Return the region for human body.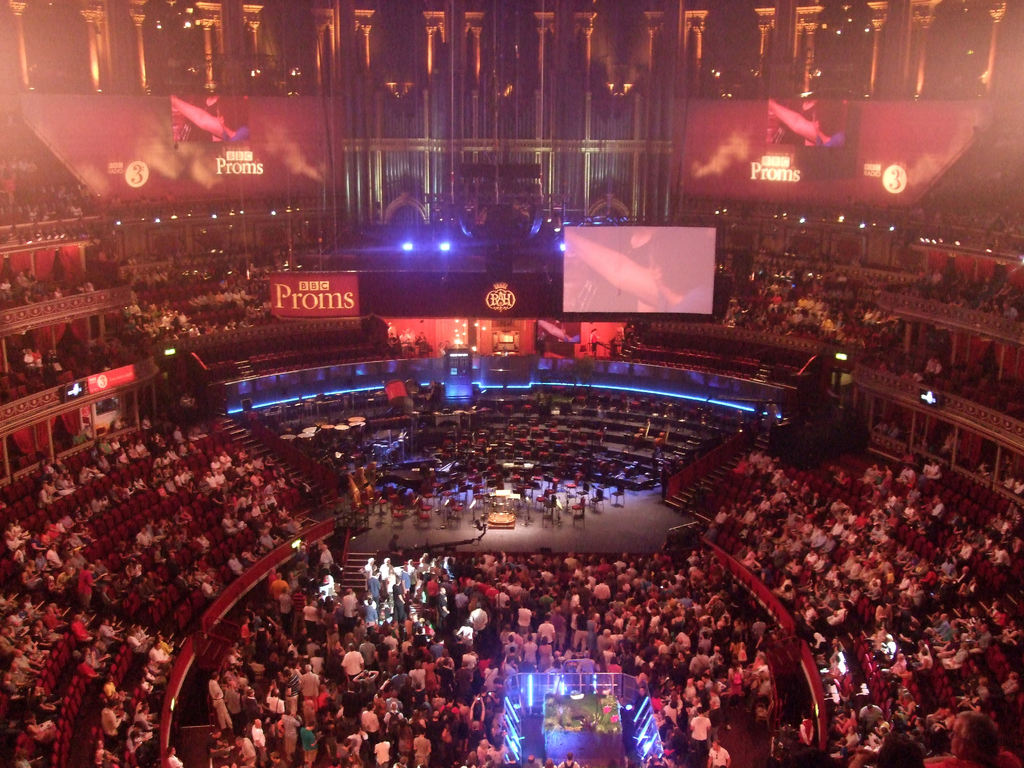
<bbox>851, 590, 860, 600</bbox>.
